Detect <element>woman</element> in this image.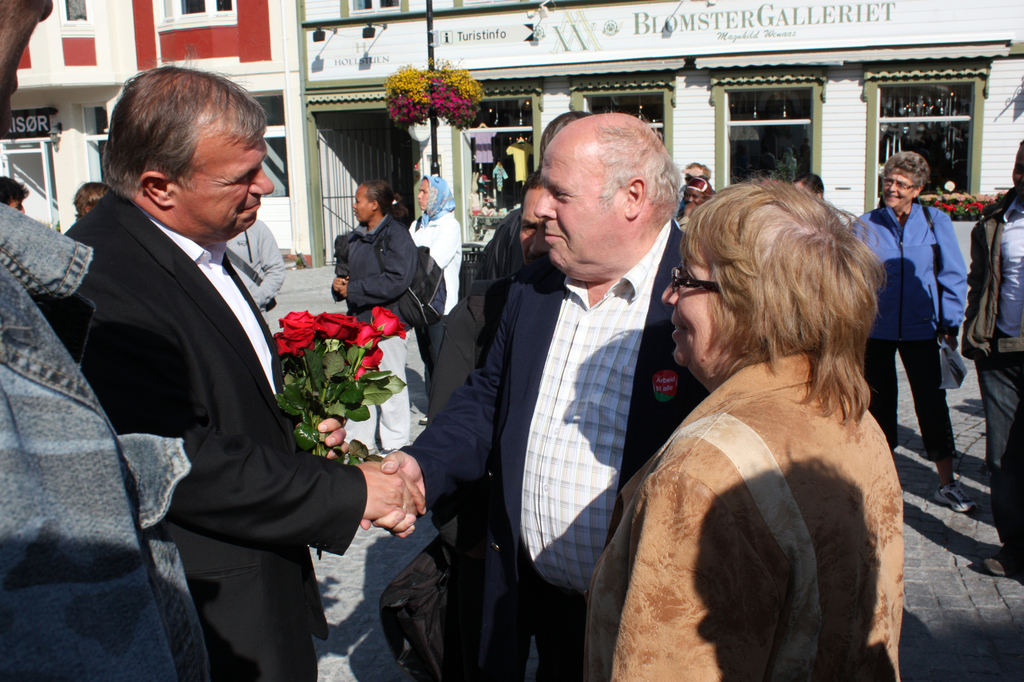
Detection: box=[407, 173, 460, 378].
